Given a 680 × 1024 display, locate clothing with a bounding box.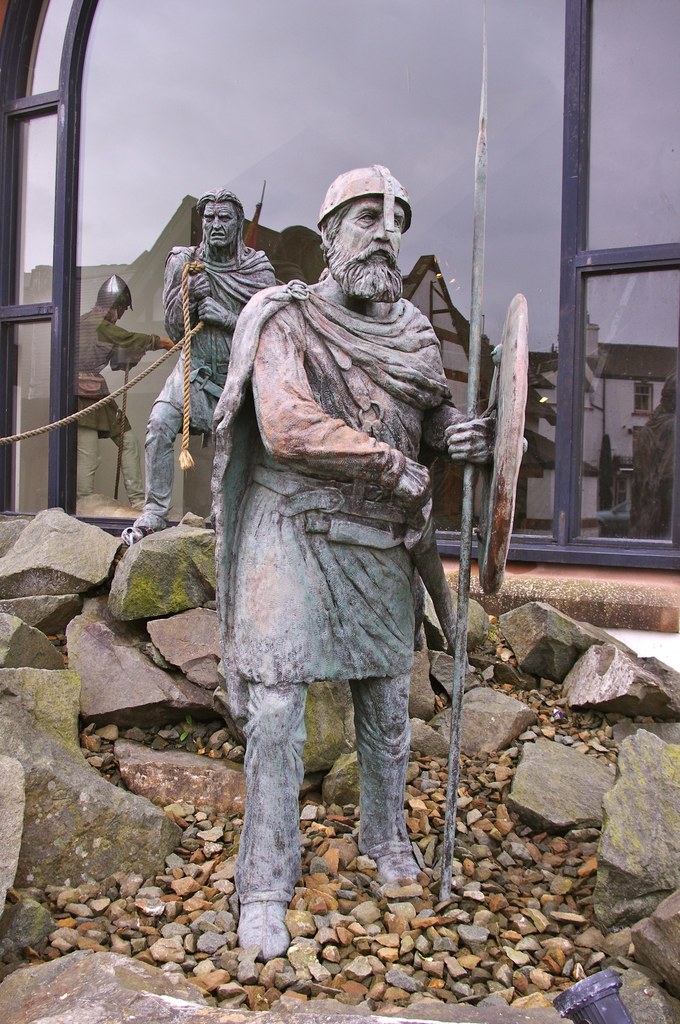
Located: region(189, 262, 524, 865).
